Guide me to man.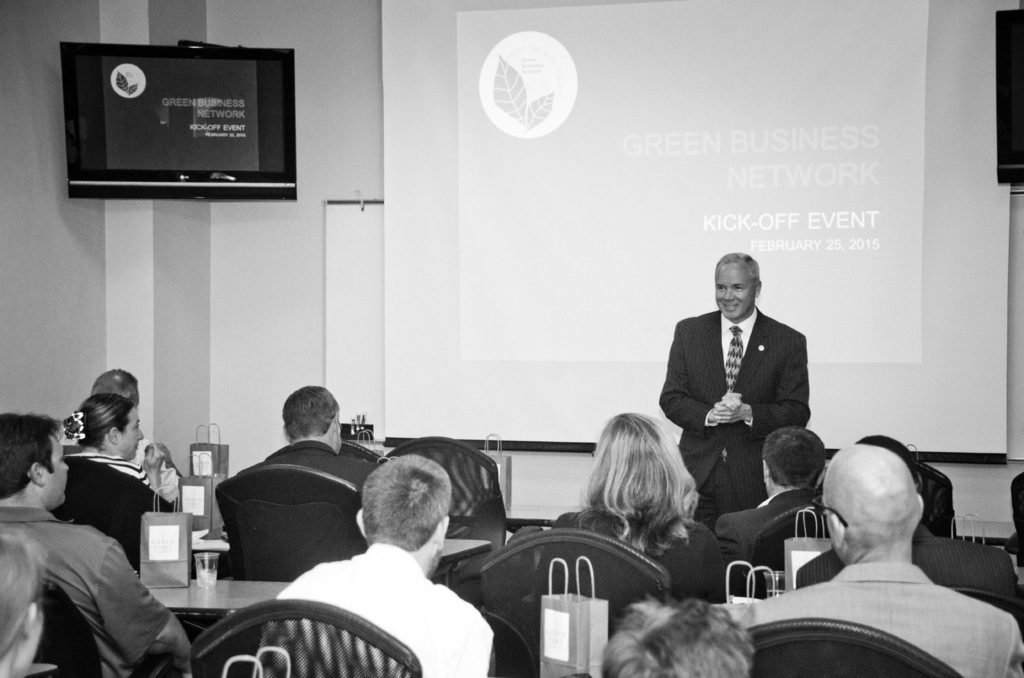
Guidance: (250,380,372,492).
